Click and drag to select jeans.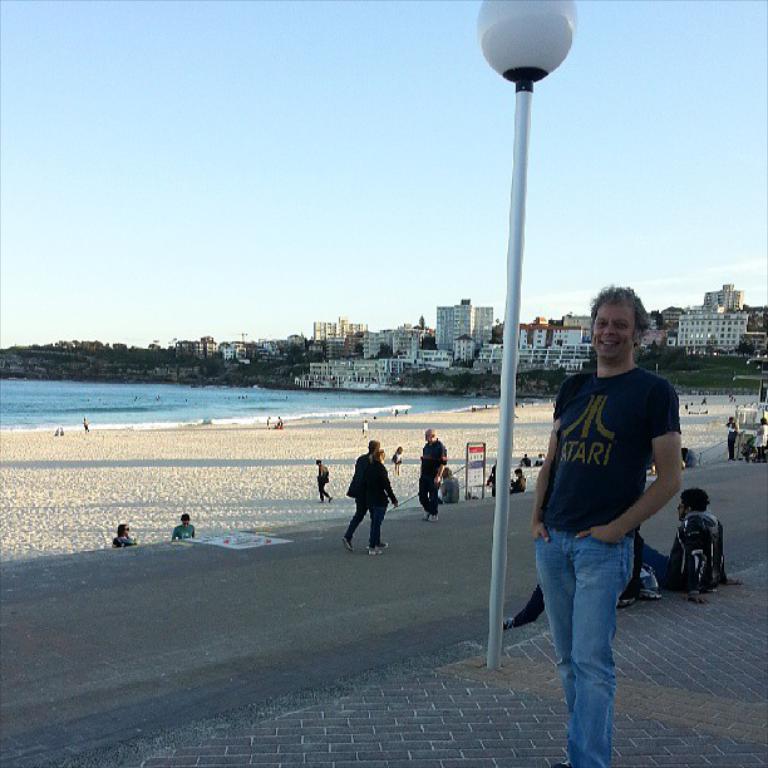
Selection: <bbox>643, 537, 670, 580</bbox>.
